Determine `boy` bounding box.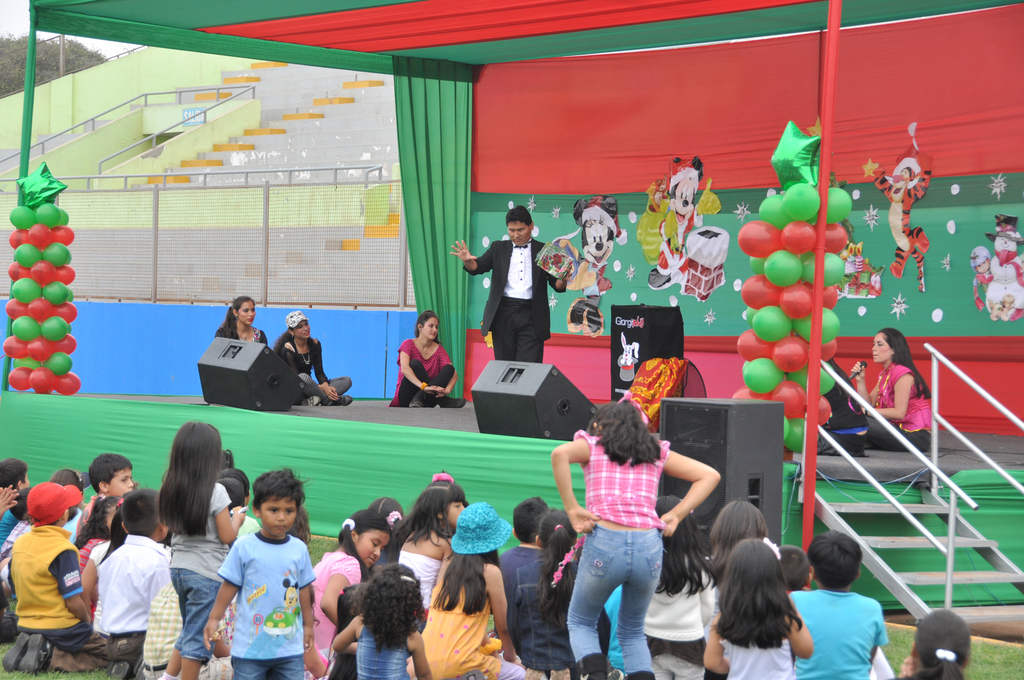
Determined: 99 489 171 679.
